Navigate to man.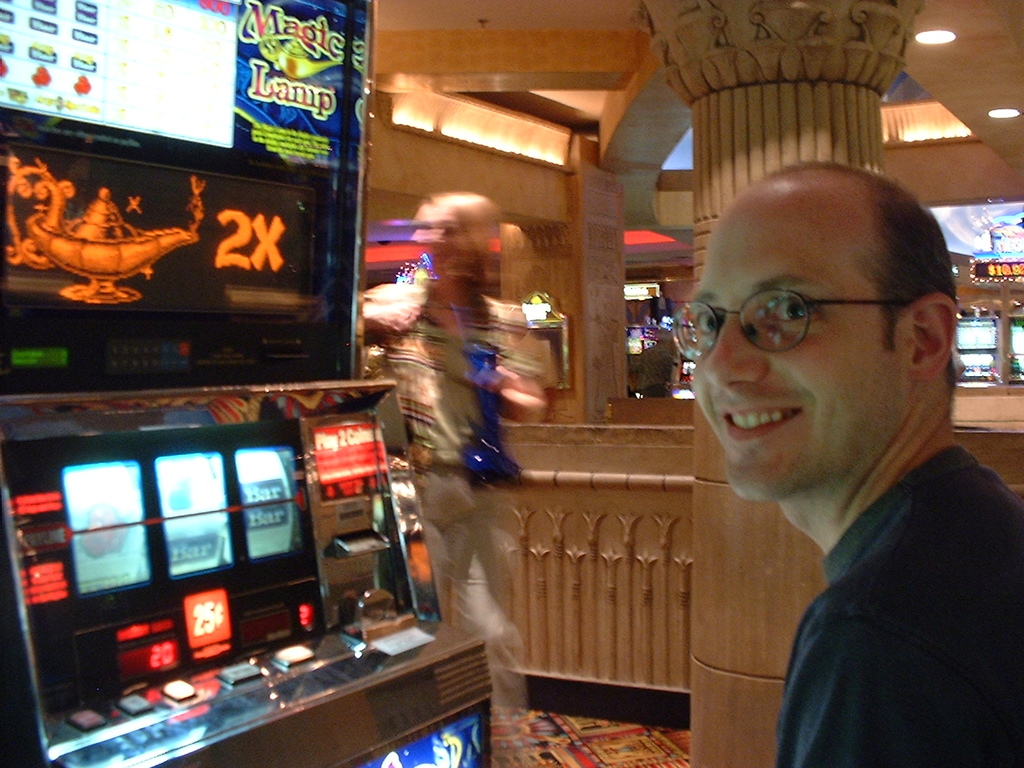
Navigation target: 627 170 1023 757.
